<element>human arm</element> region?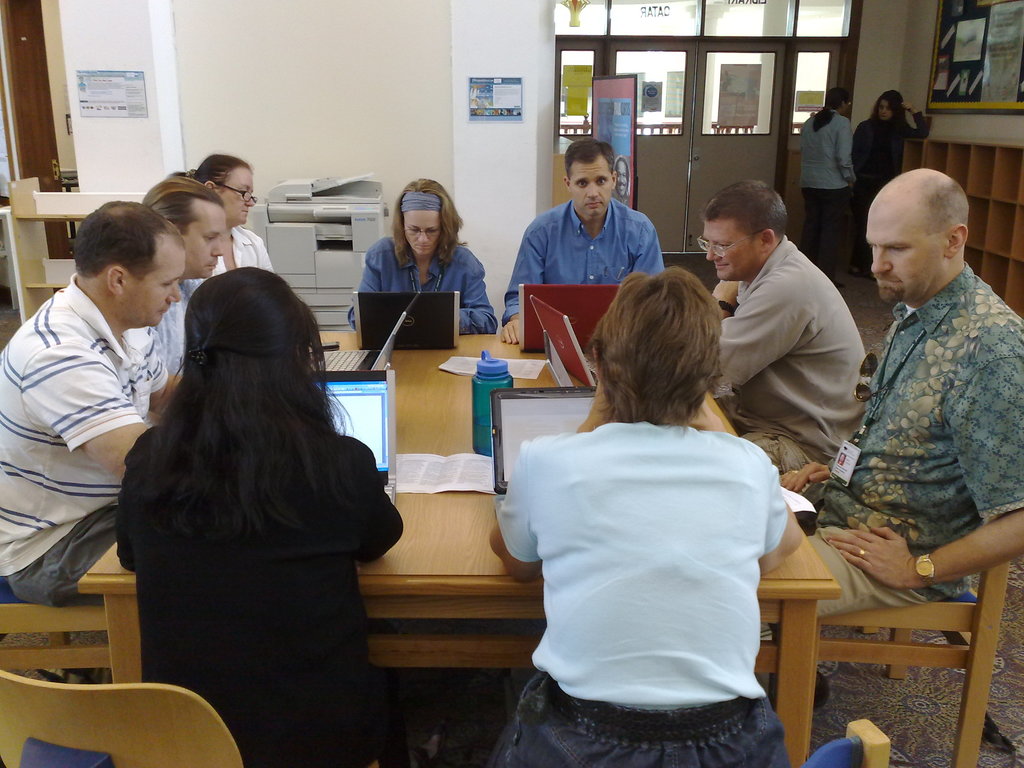
(853,122,861,167)
